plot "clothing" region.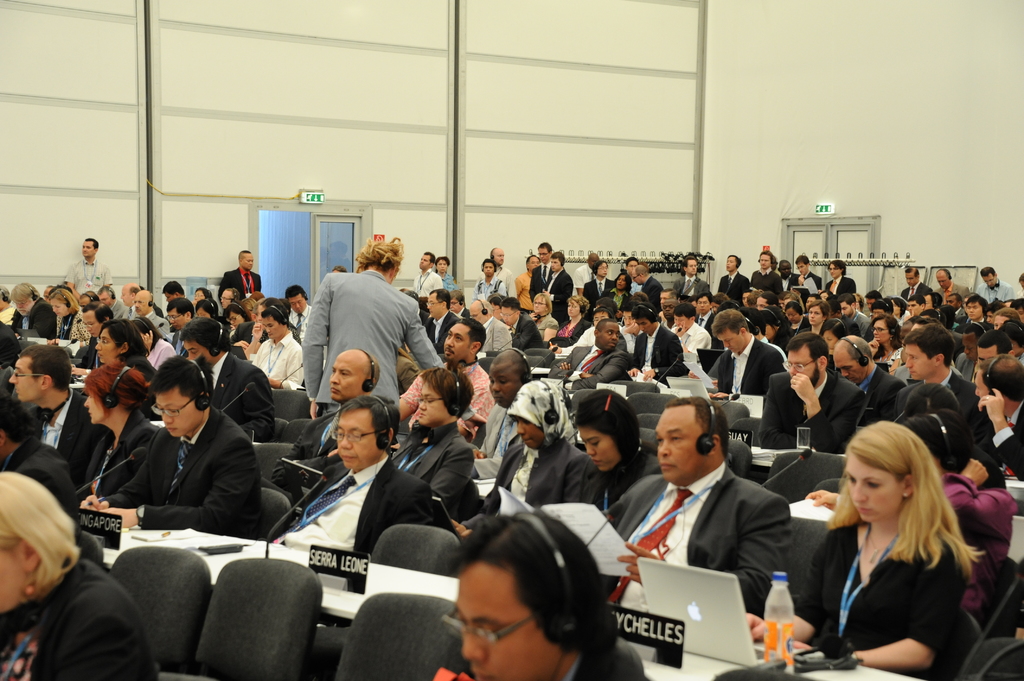
Plotted at 752:268:785:295.
